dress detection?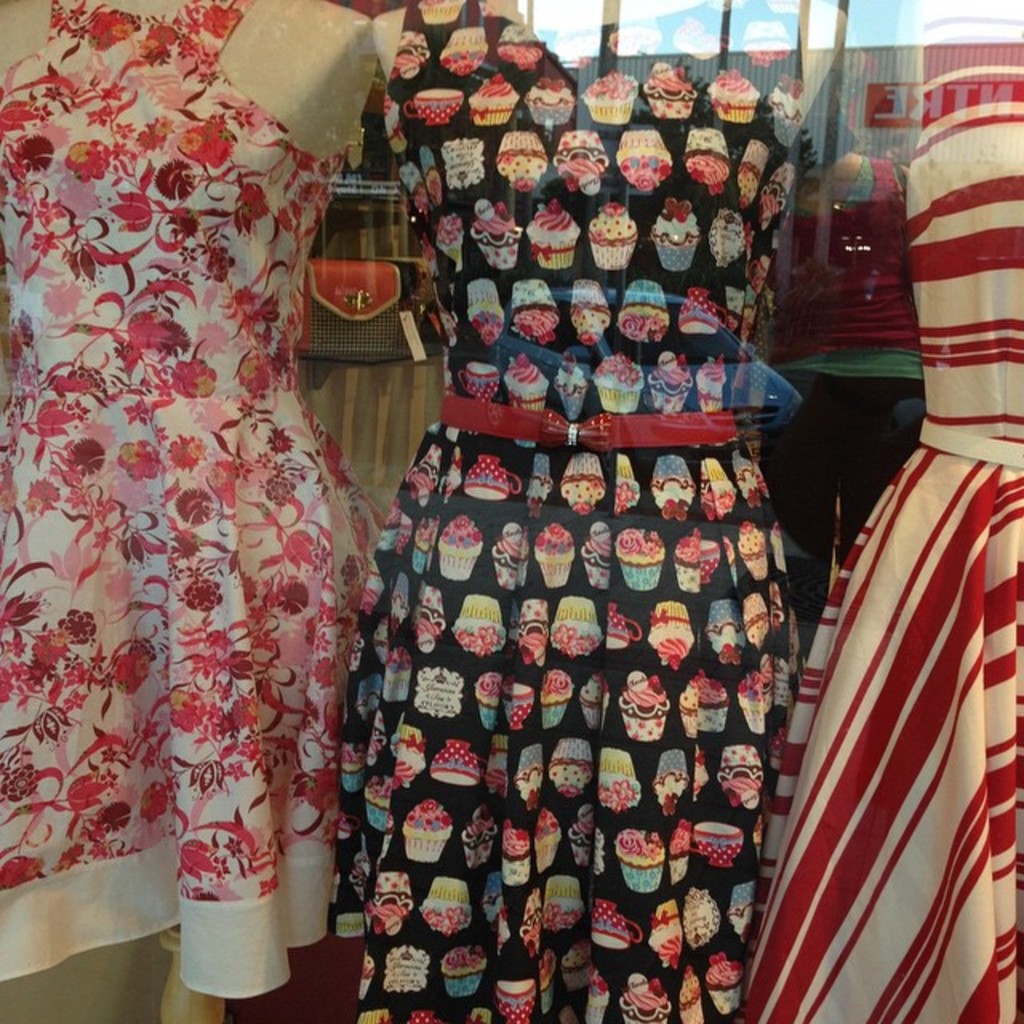
[left=739, top=38, right=1022, bottom=1022]
